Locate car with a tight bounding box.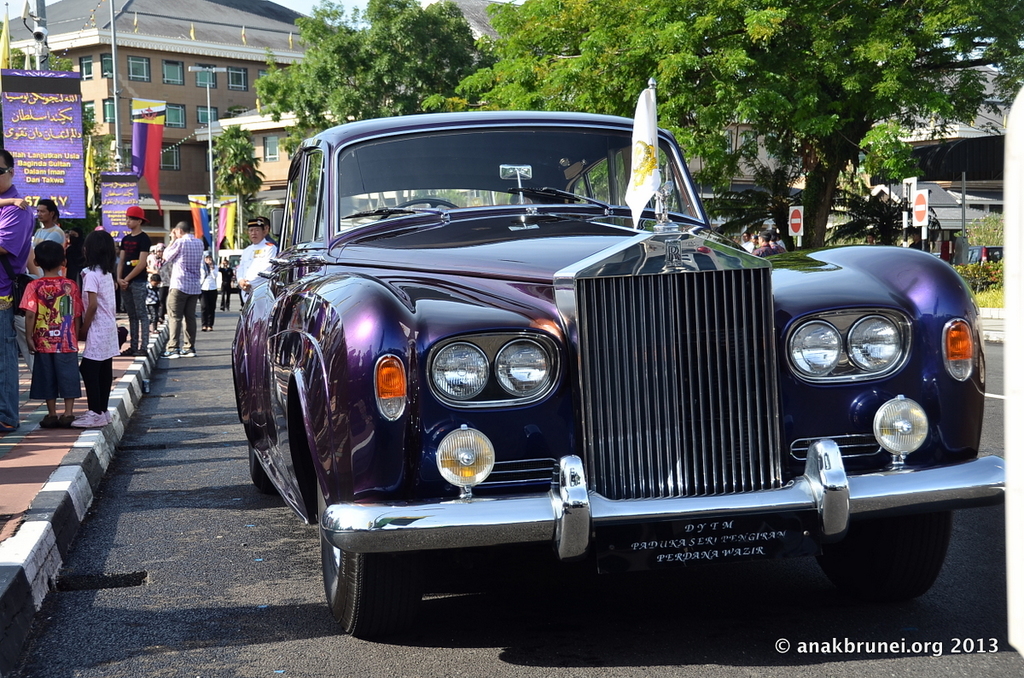
[x1=231, y1=110, x2=1002, y2=635].
